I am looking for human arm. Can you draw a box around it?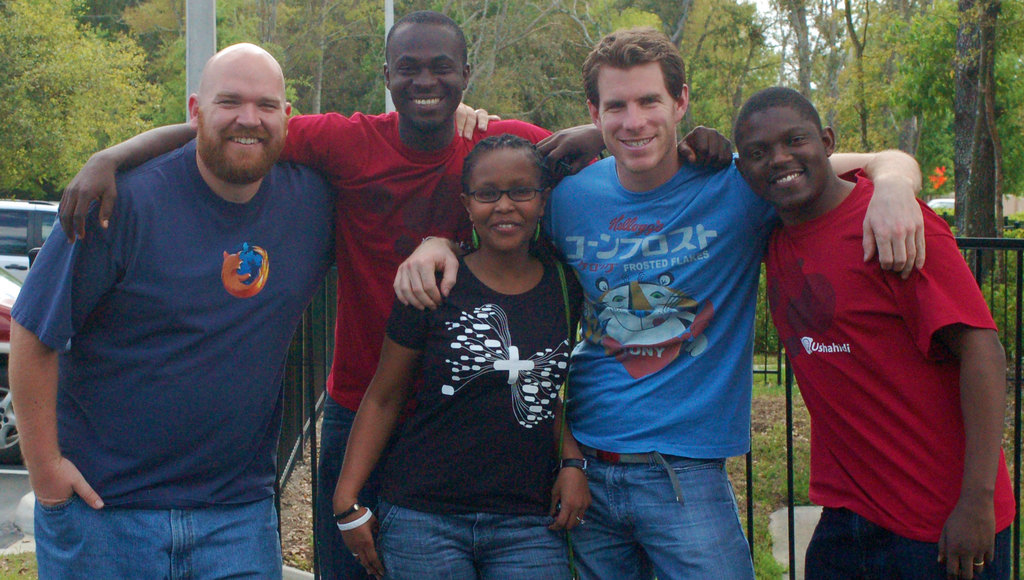
Sure, the bounding box is rect(532, 111, 605, 180).
